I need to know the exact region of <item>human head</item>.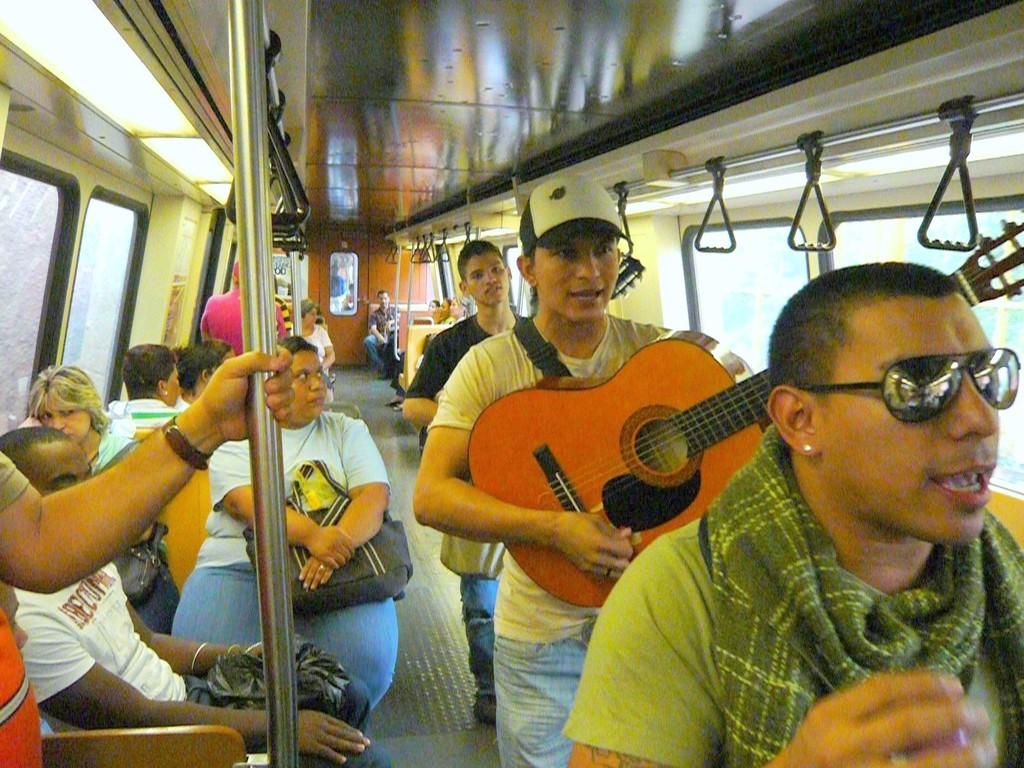
Region: (left=119, top=342, right=181, bottom=406).
